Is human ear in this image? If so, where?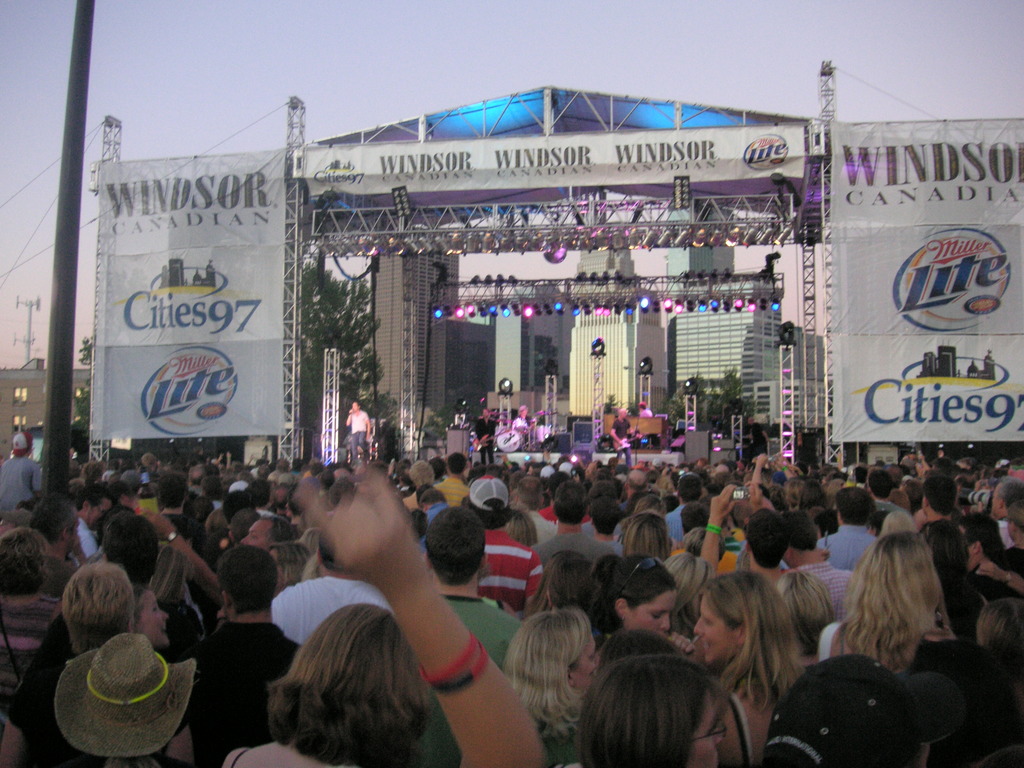
Yes, at (743, 539, 749, 560).
